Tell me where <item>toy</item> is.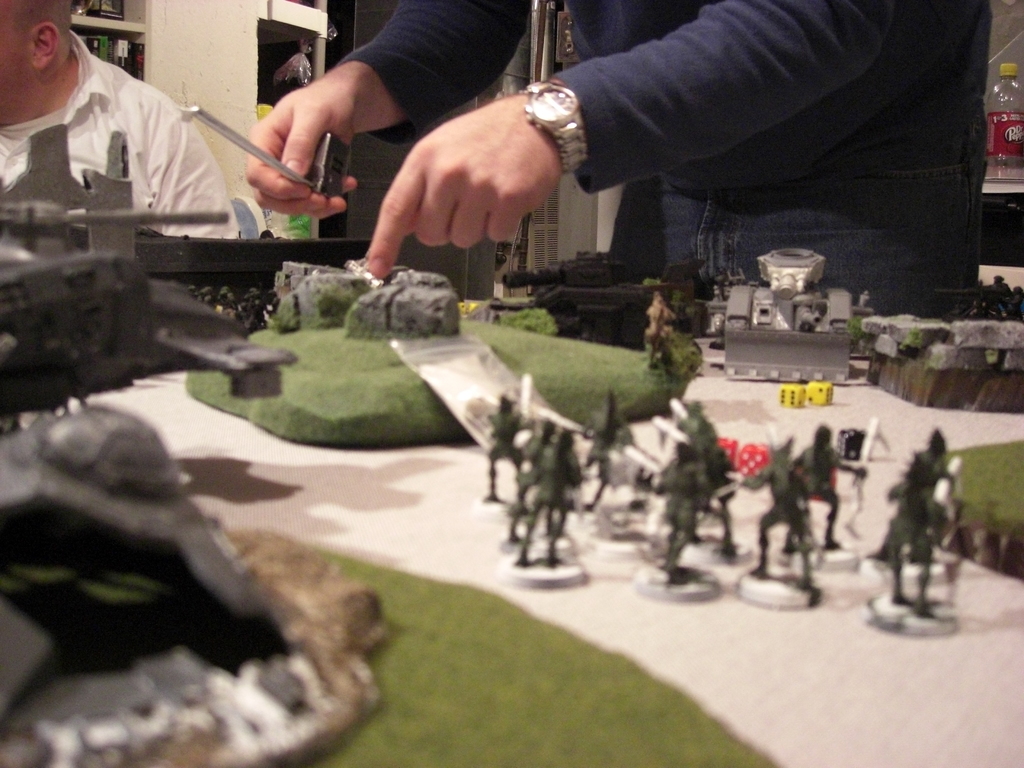
<item>toy</item> is at (806, 381, 833, 405).
